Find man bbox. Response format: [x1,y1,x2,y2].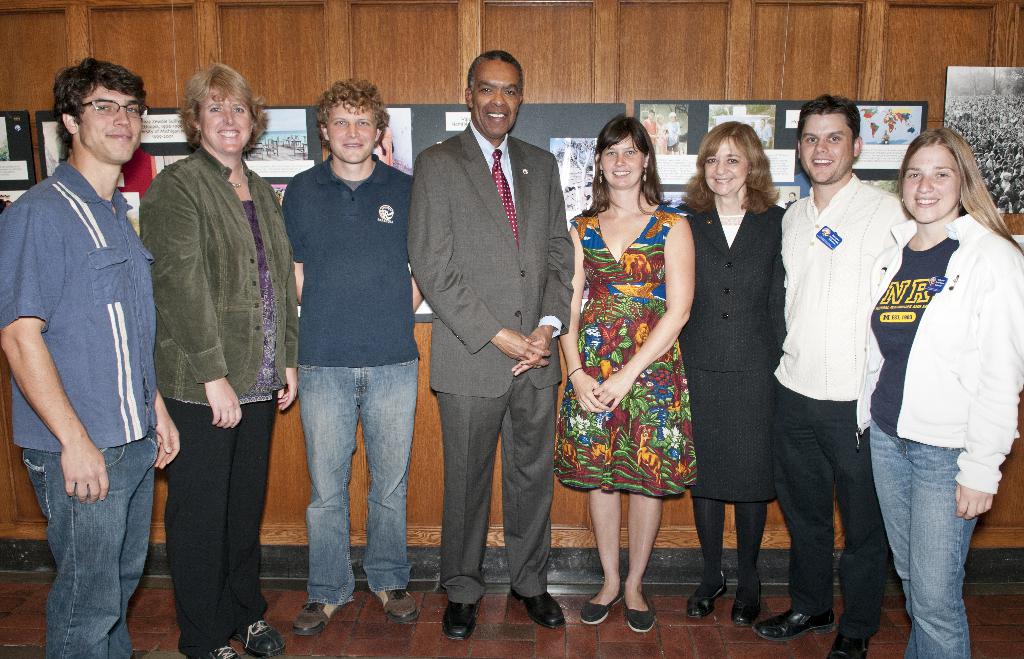
[404,44,573,635].
